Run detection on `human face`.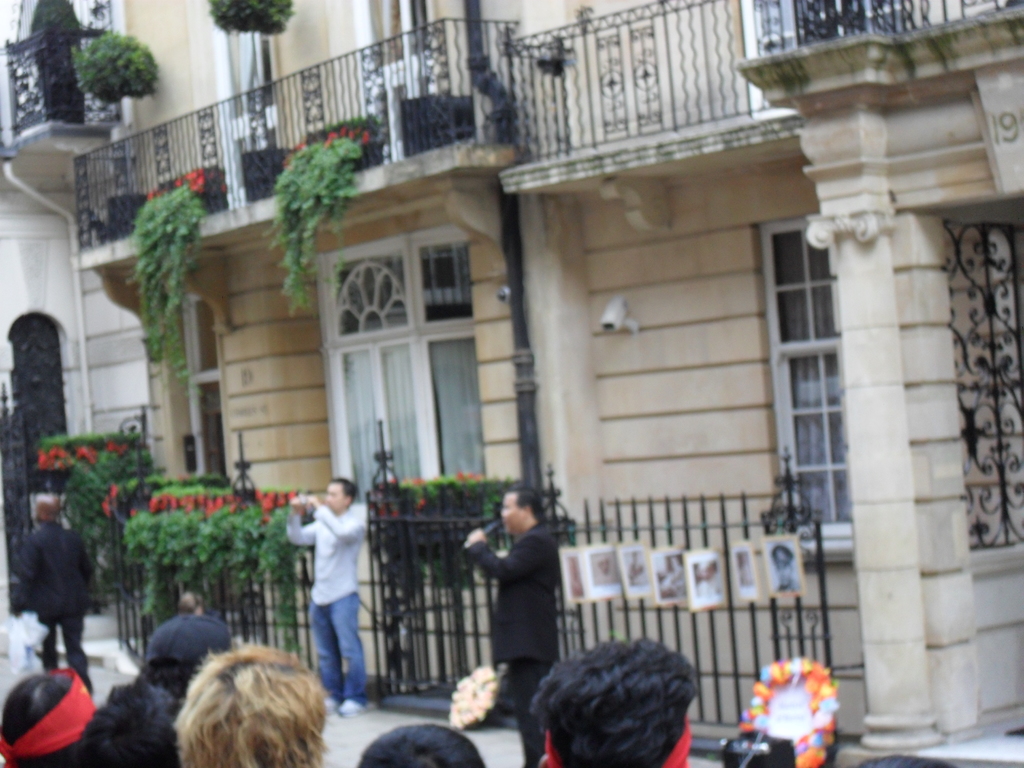
Result: bbox=(328, 479, 346, 515).
